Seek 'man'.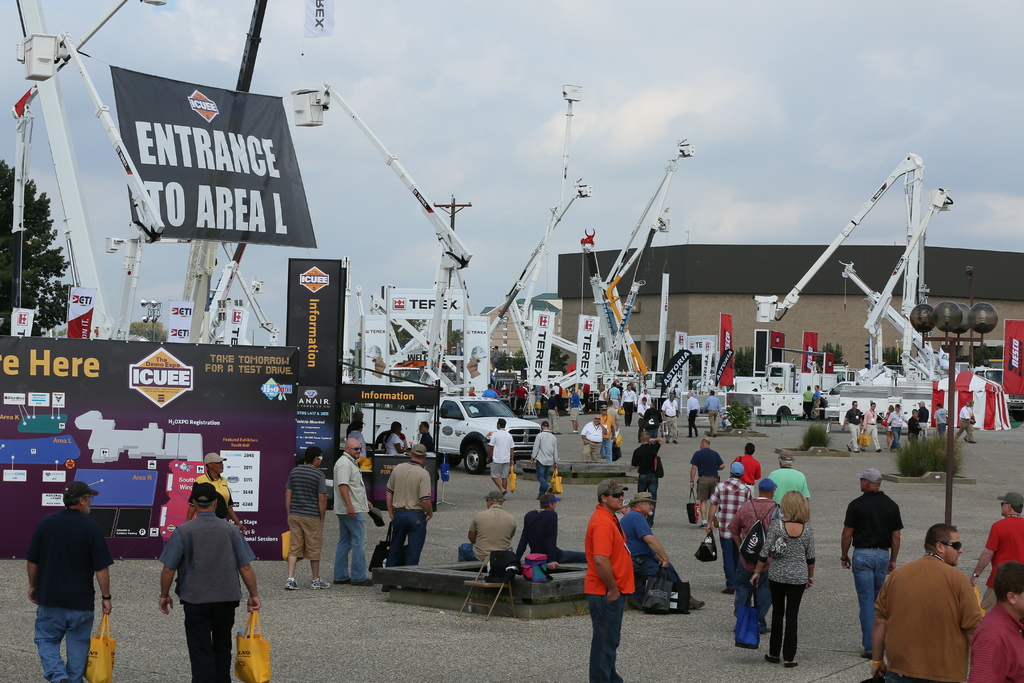
bbox(683, 436, 729, 518).
